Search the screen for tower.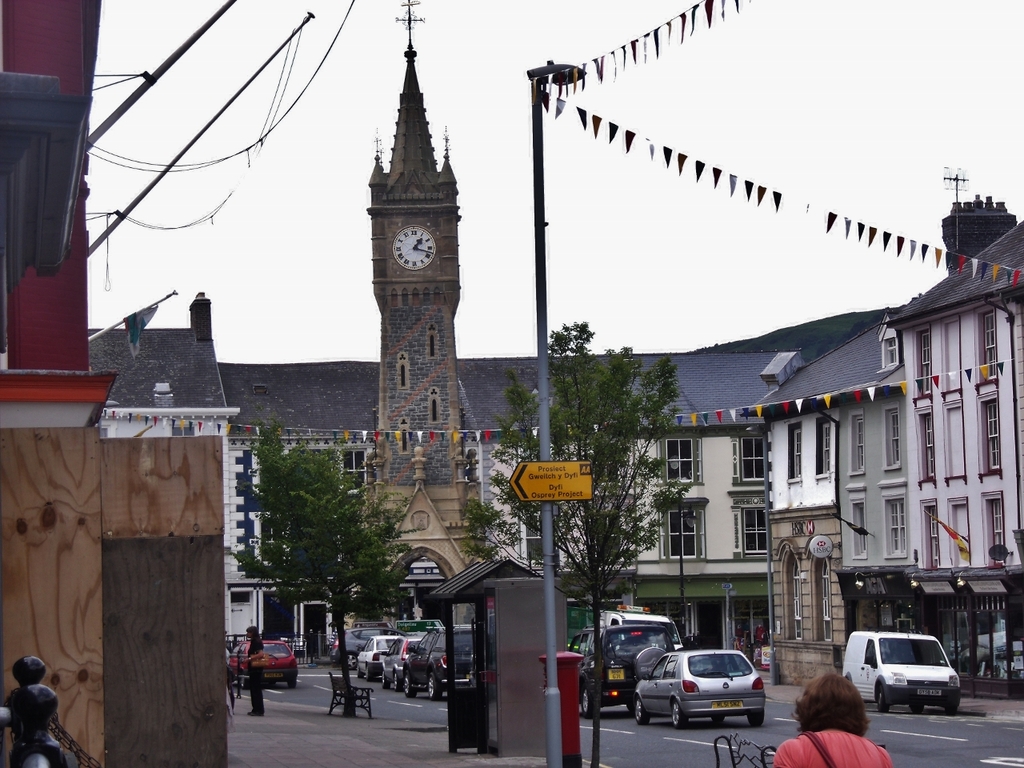
Found at box=[366, 0, 460, 577].
